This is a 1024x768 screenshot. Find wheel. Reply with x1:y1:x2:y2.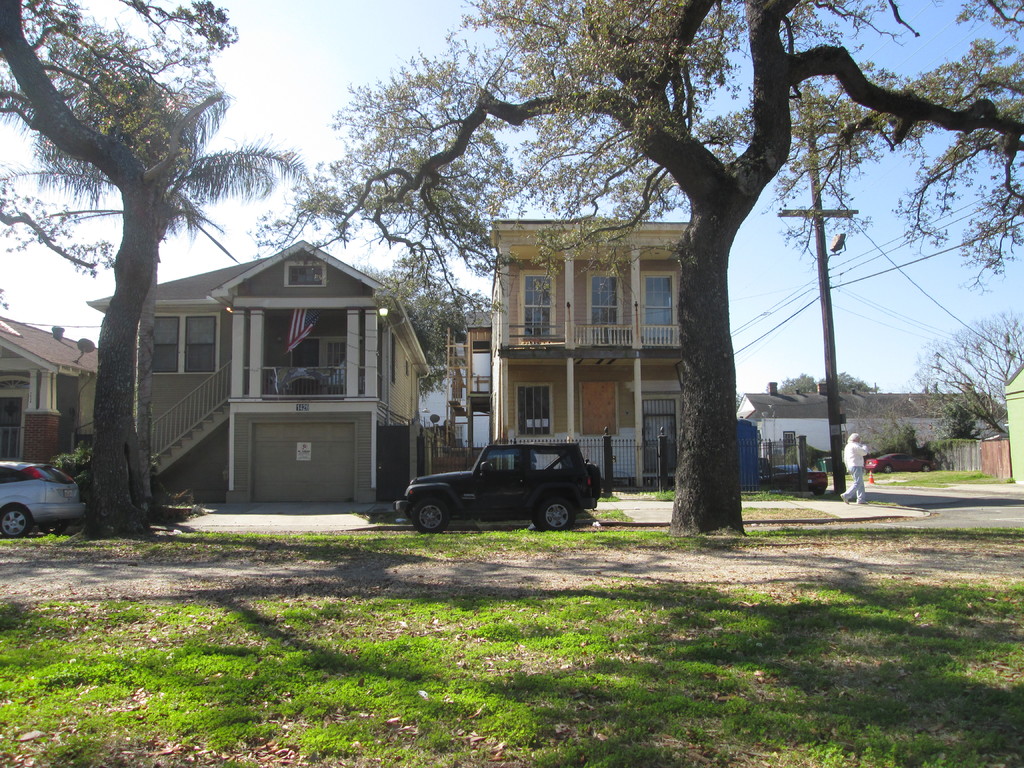
534:495:579:534.
